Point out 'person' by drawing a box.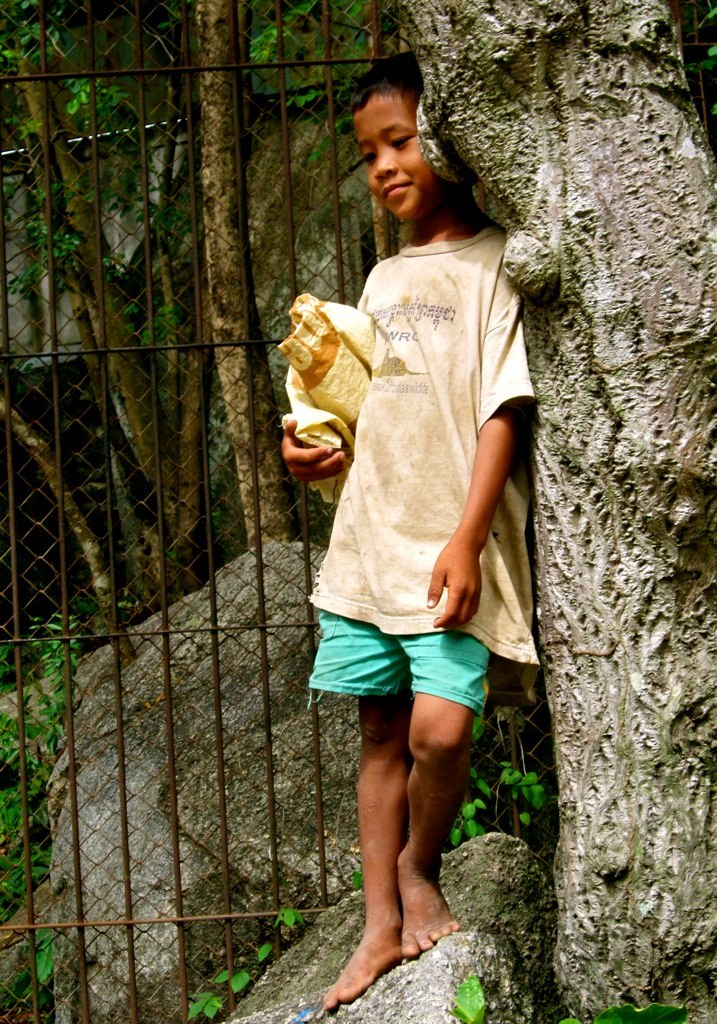
(x1=268, y1=77, x2=540, y2=1002).
